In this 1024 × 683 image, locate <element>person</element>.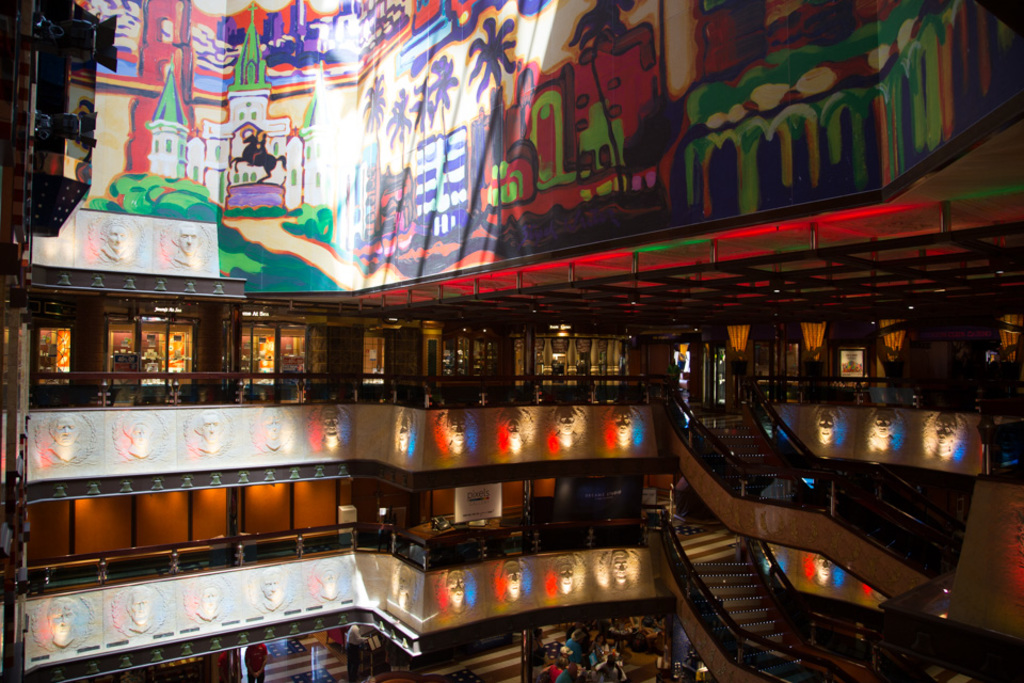
Bounding box: x1=559, y1=624, x2=586, y2=682.
